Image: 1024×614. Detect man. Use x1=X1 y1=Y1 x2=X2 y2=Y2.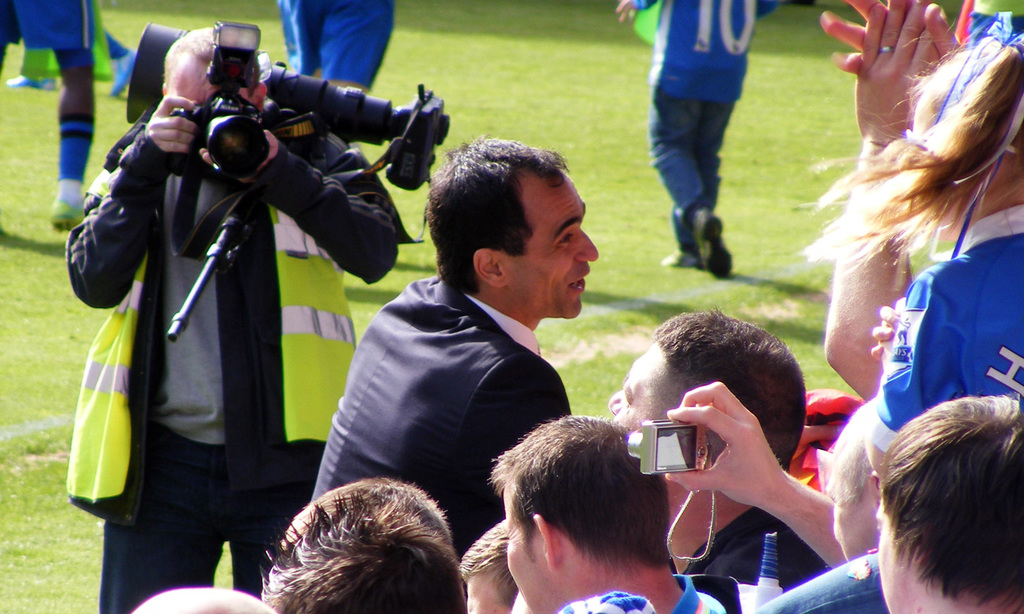
x1=66 y1=22 x2=421 y2=607.
